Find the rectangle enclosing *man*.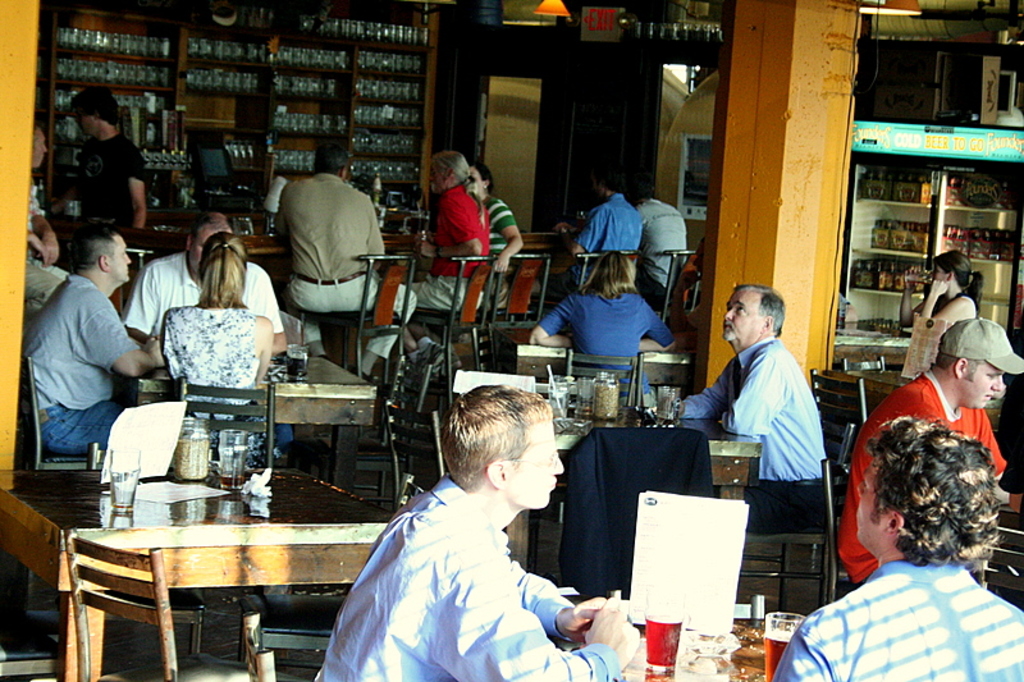
pyautogui.locateOnScreen(407, 145, 490, 315).
